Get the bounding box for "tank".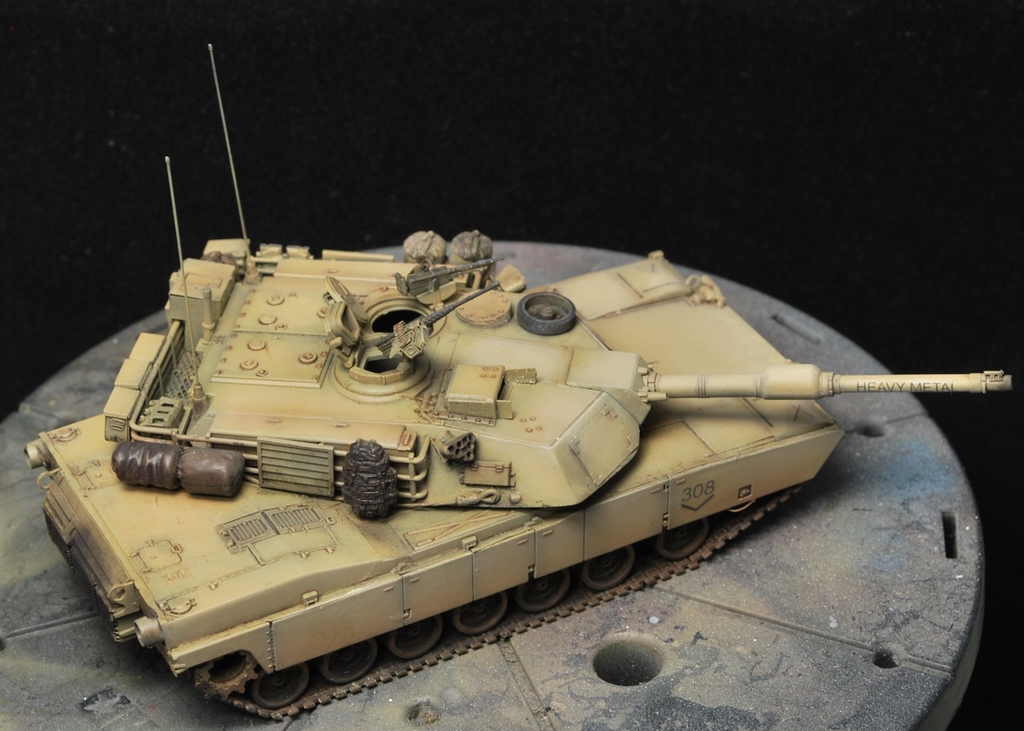
crop(21, 38, 1016, 721).
